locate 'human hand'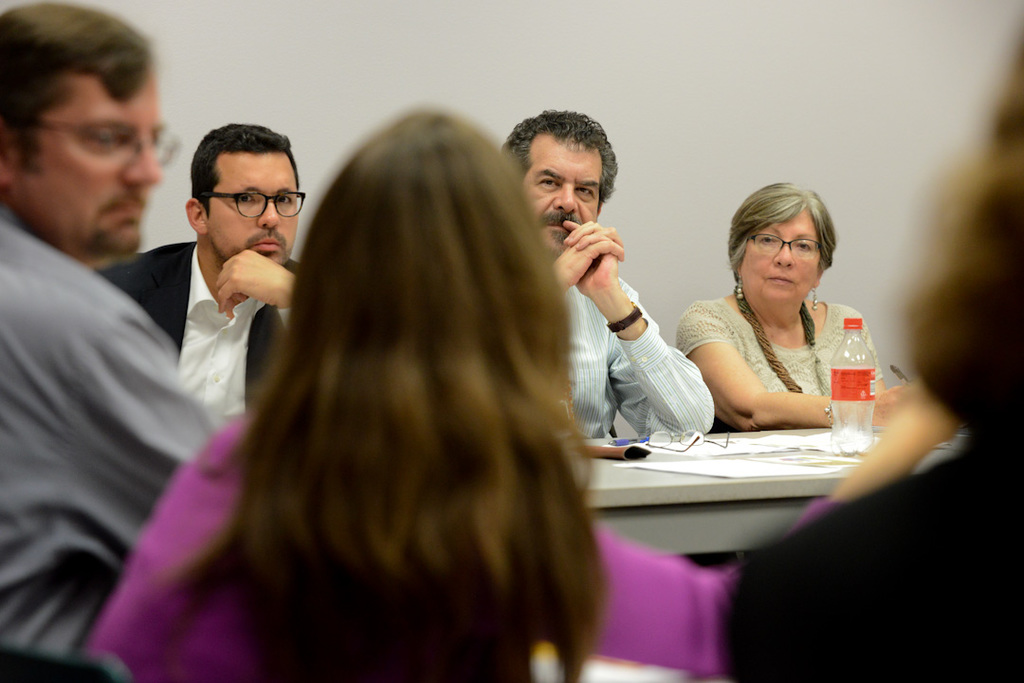
x1=212 y1=243 x2=297 y2=322
